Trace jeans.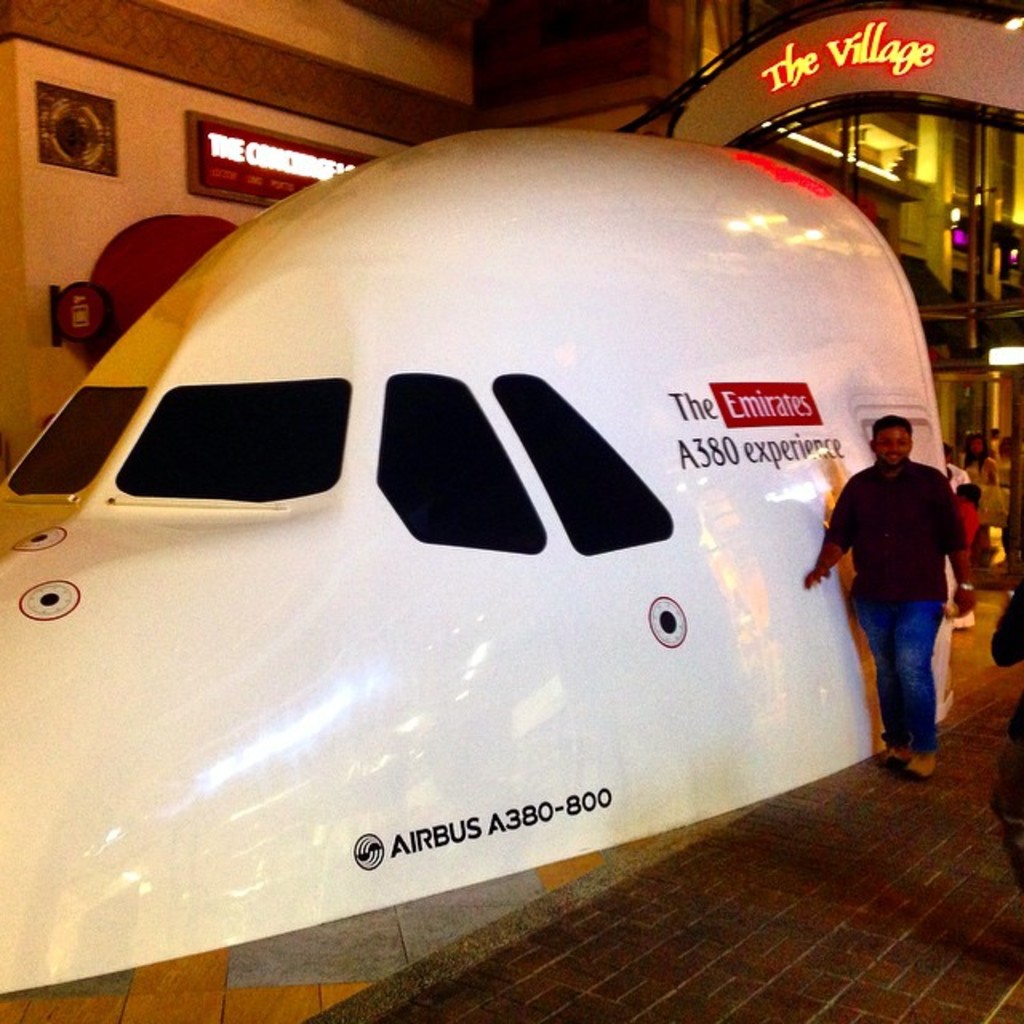
Traced to {"x1": 842, "y1": 570, "x2": 978, "y2": 794}.
